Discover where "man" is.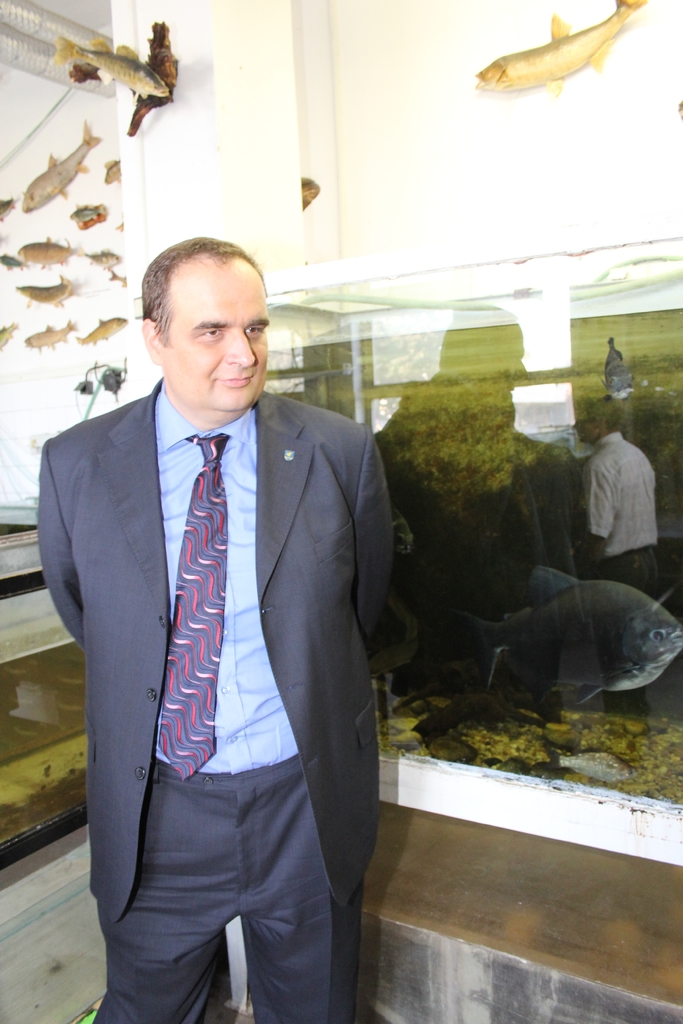
Discovered at bbox=(575, 394, 659, 723).
